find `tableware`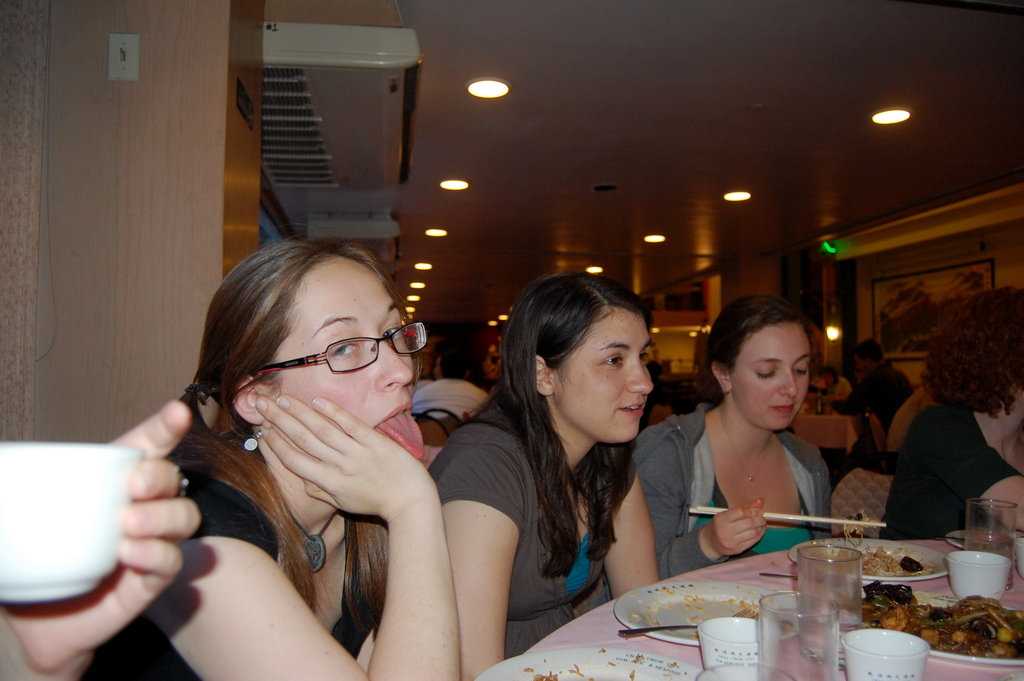
<region>607, 571, 806, 646</region>
